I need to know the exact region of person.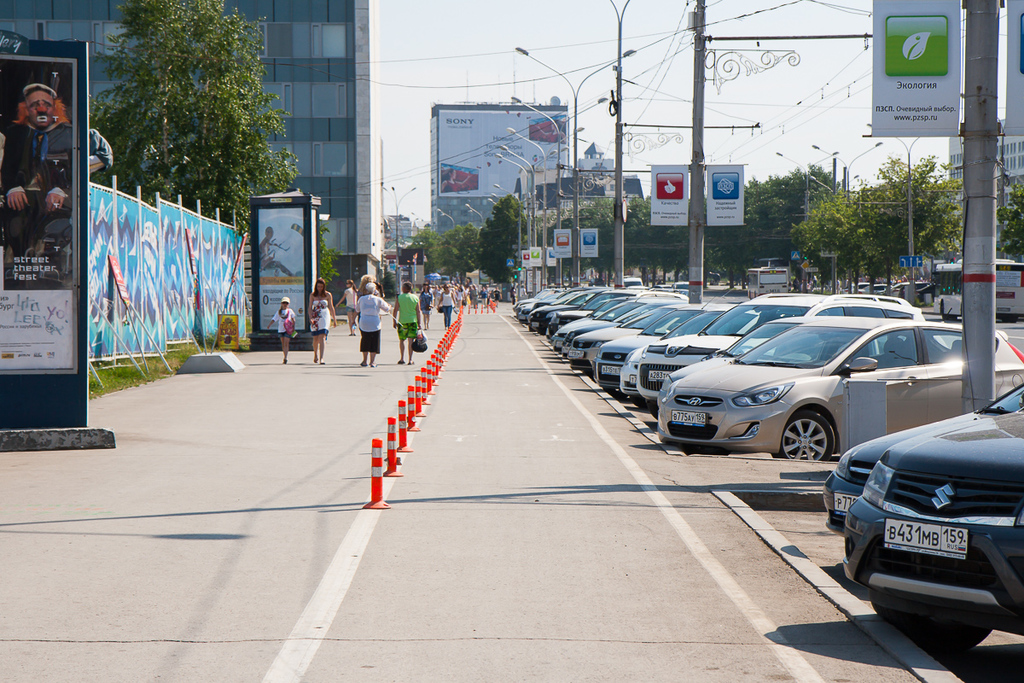
Region: box=[340, 266, 389, 370].
